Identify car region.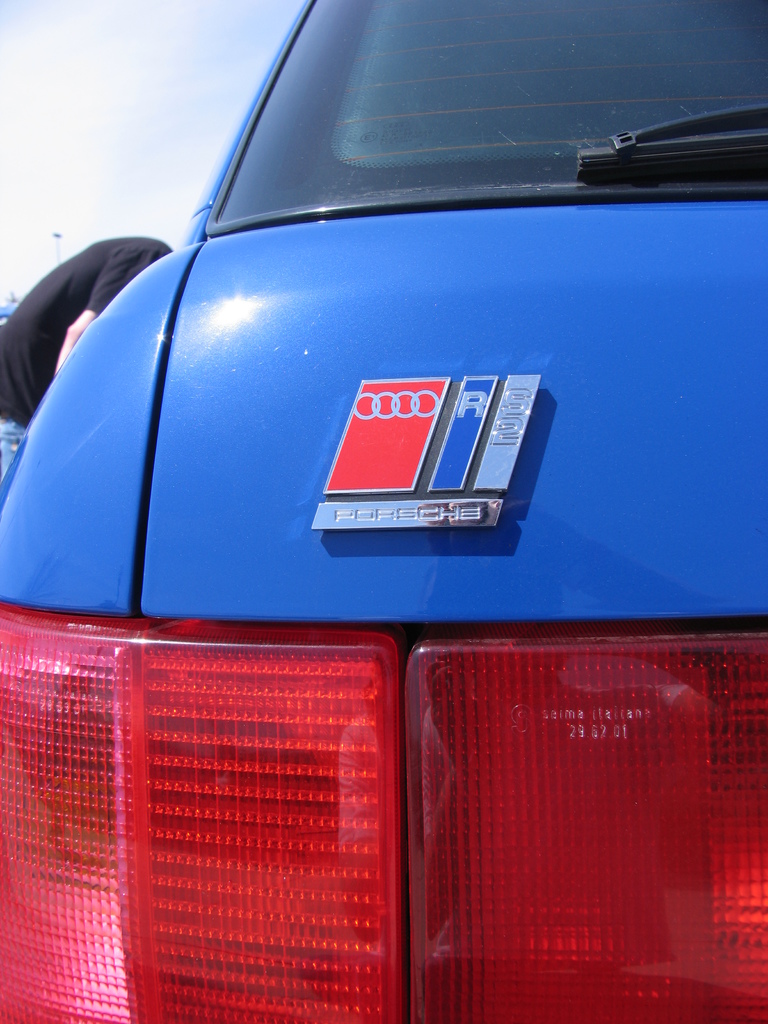
Region: 0,0,767,1023.
